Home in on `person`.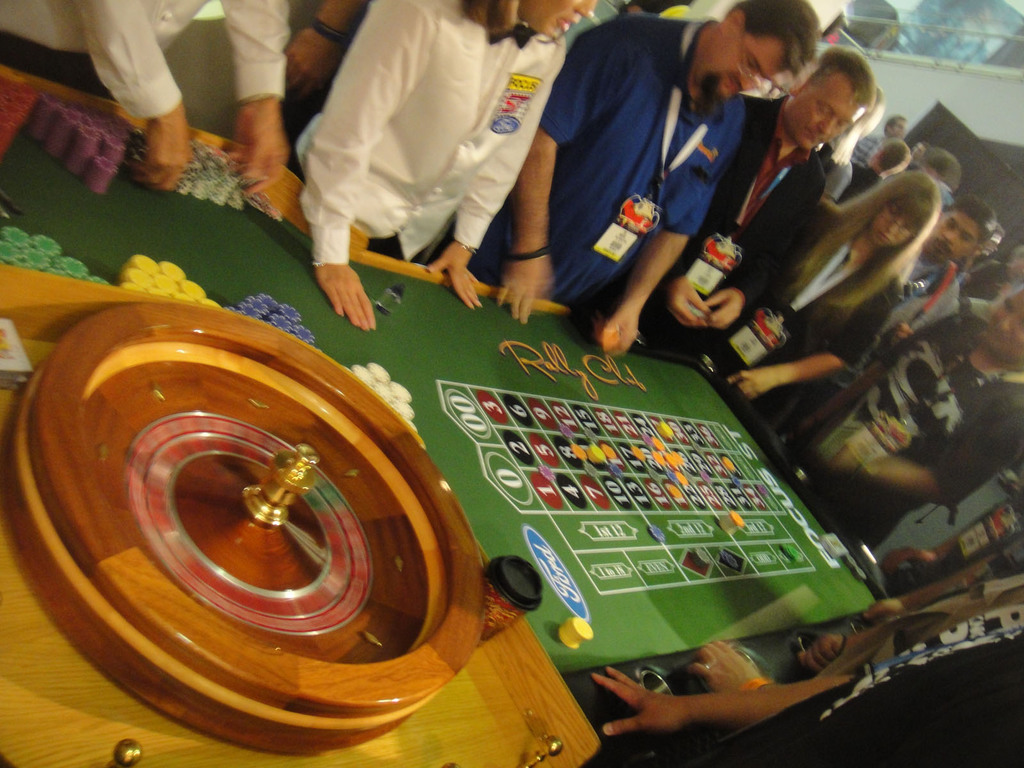
Homed in at (862, 485, 1021, 619).
